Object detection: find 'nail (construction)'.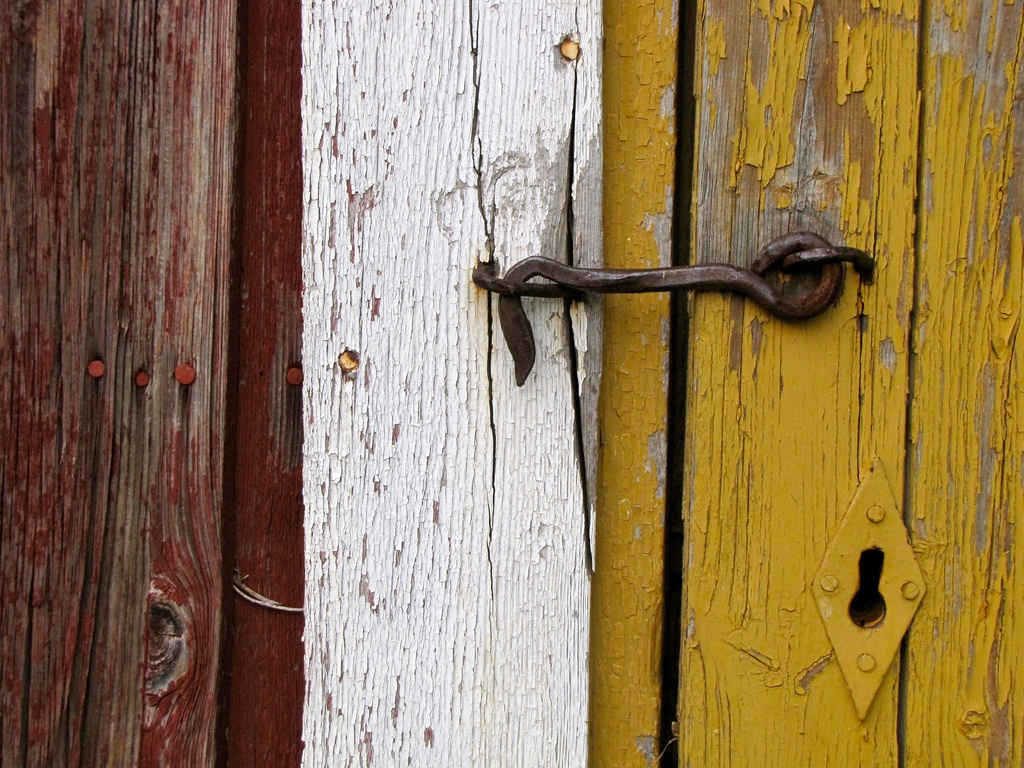
<region>822, 575, 837, 593</region>.
